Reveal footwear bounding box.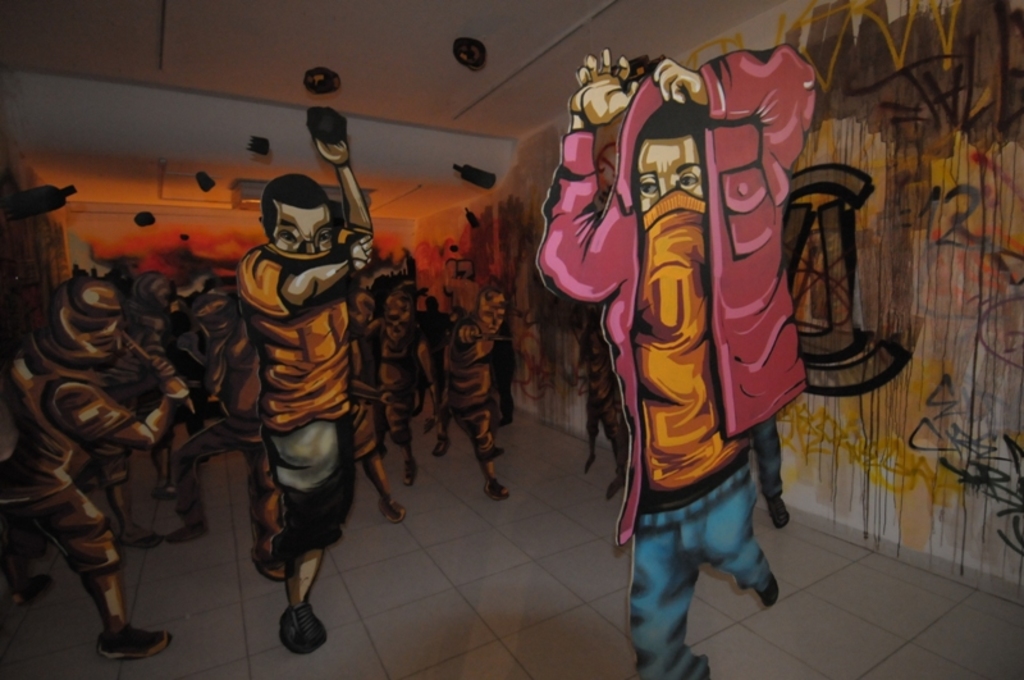
Revealed: <bbox>428, 441, 454, 456</bbox>.
